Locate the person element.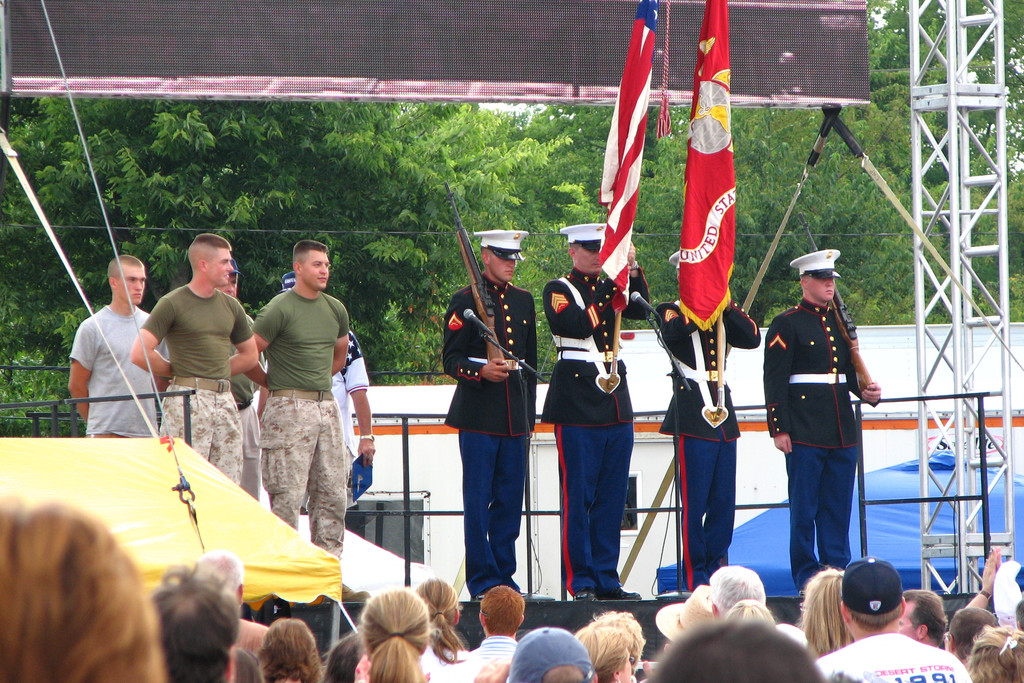
Element bbox: box(769, 234, 883, 620).
